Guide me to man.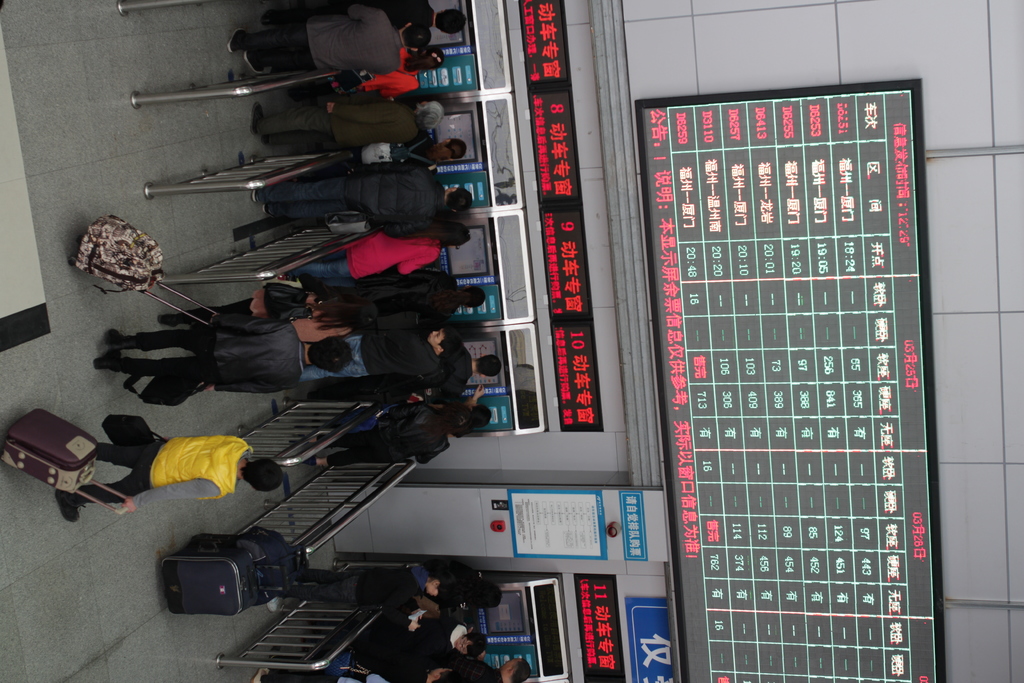
Guidance: (249,163,474,236).
